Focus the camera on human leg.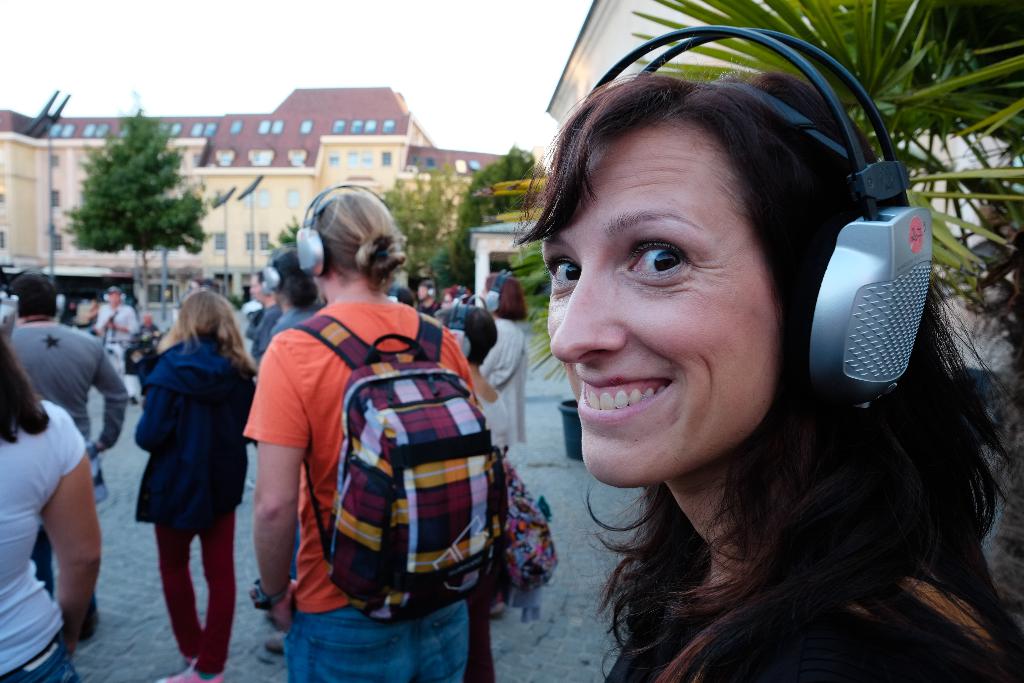
Focus region: x1=159 y1=509 x2=237 y2=682.
